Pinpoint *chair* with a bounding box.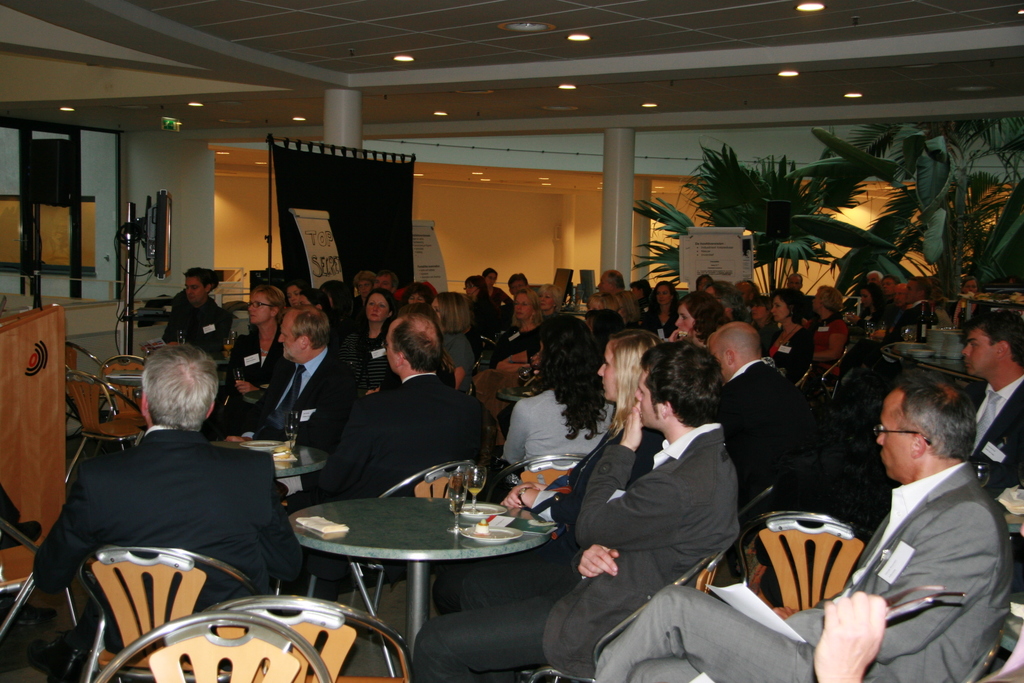
left=64, top=340, right=123, bottom=445.
